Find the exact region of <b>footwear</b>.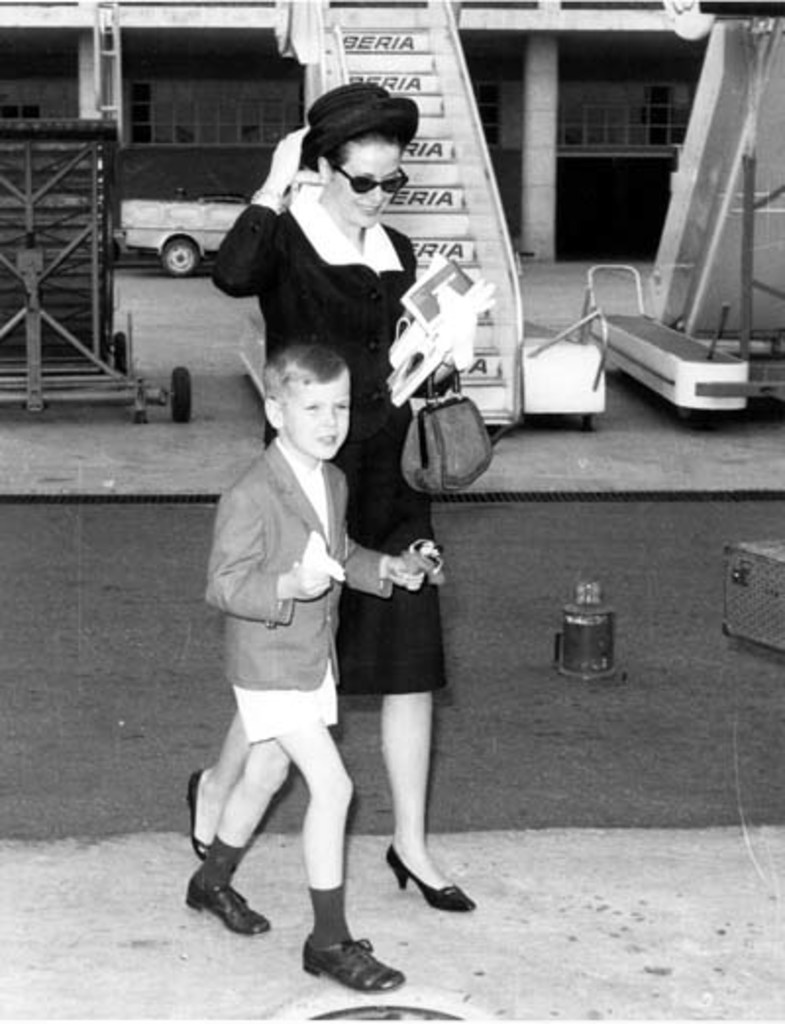
Exact region: <region>184, 879, 273, 932</region>.
